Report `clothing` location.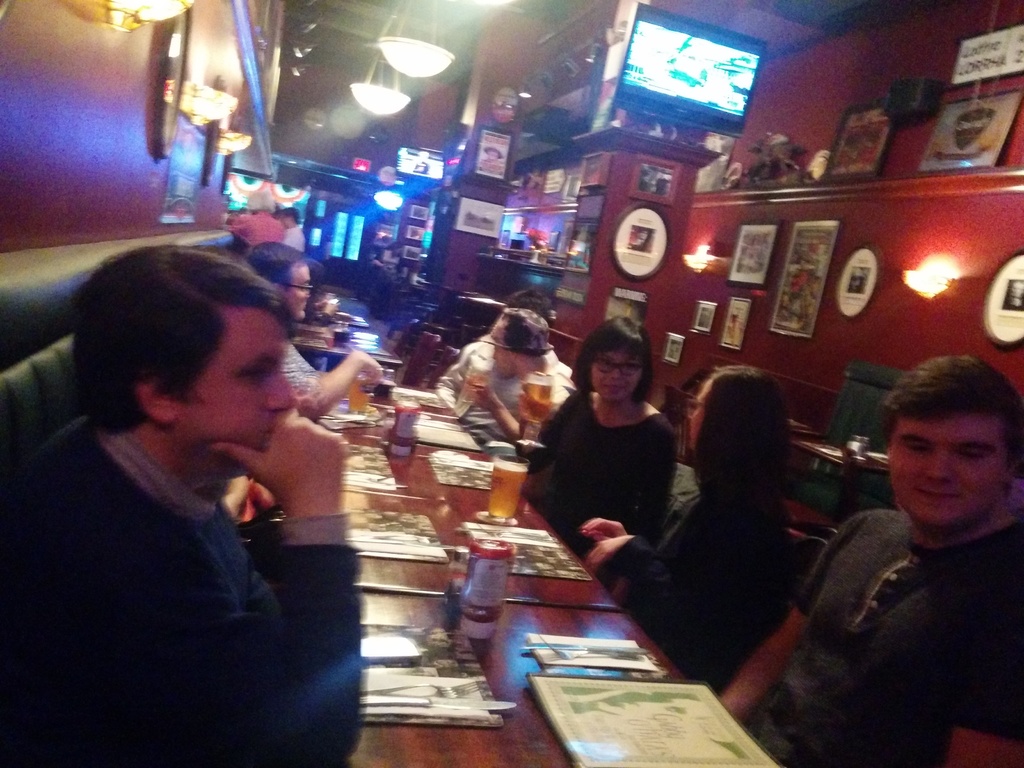
Report: l=536, t=363, r=693, b=573.
